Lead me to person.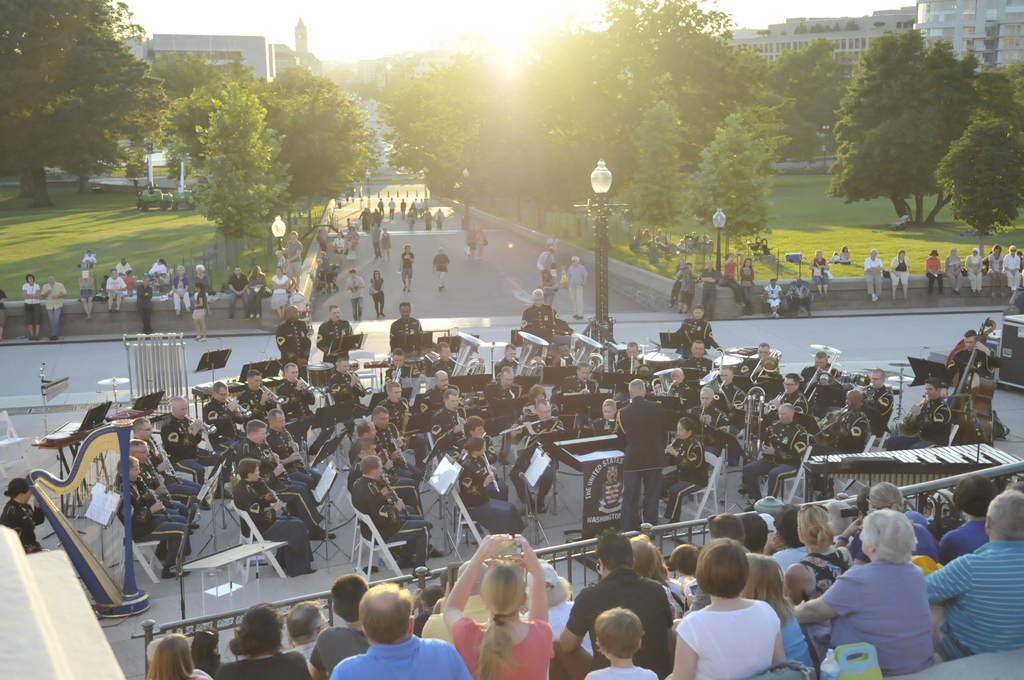
Lead to 665/538/788/679.
